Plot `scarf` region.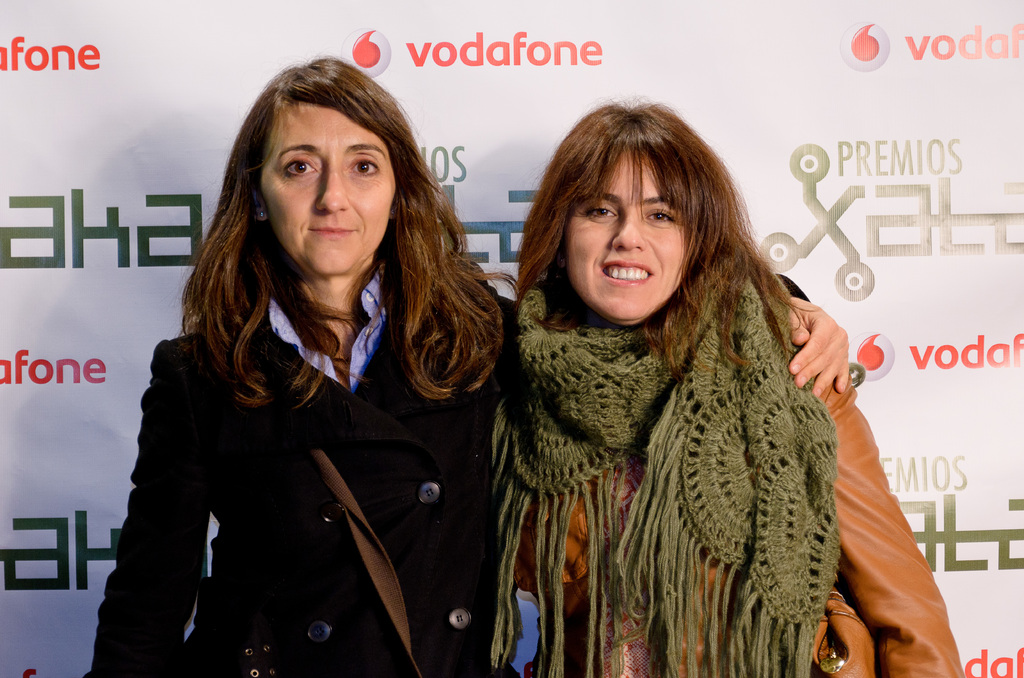
Plotted at [490,261,840,677].
